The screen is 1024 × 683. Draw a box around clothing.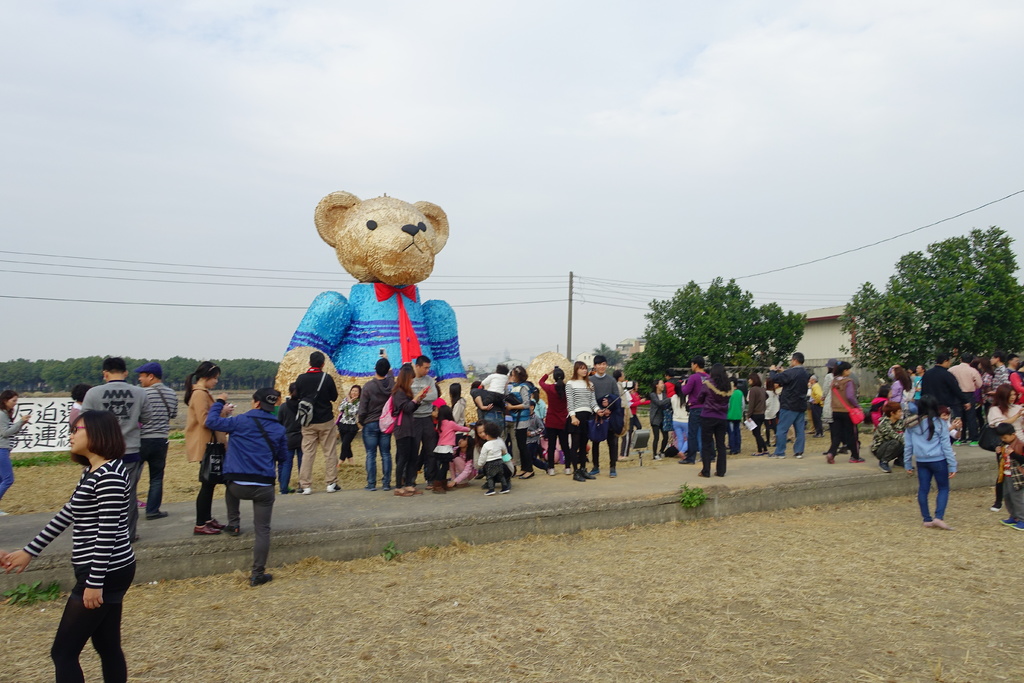
<bbox>727, 387, 742, 454</bbox>.
